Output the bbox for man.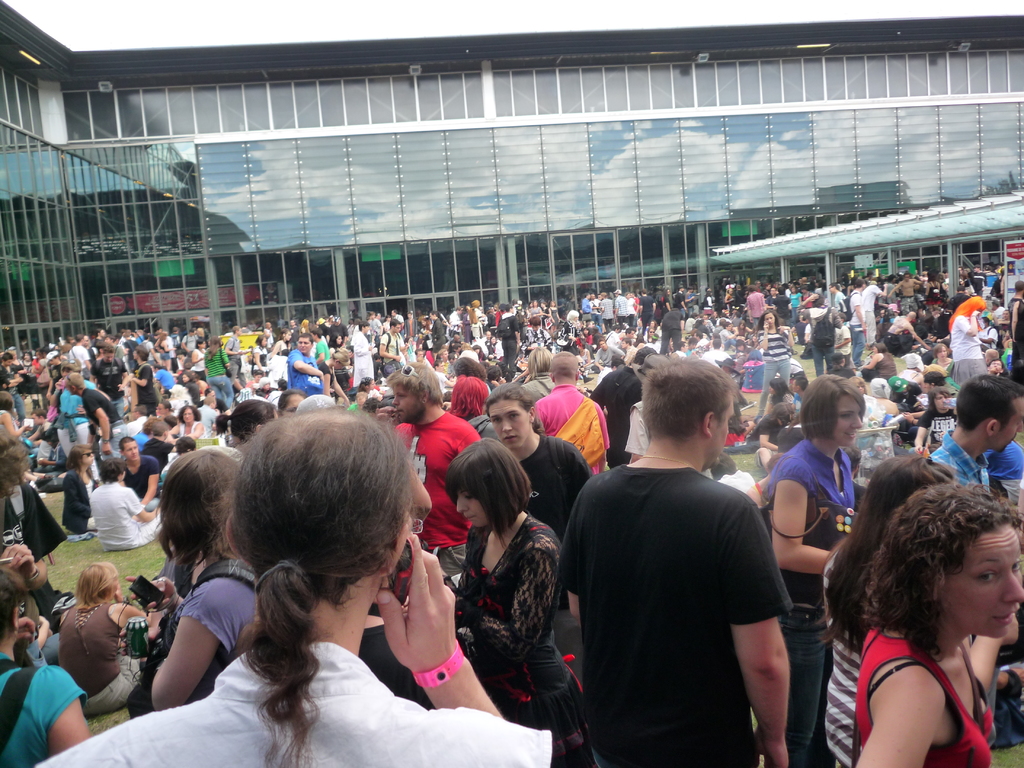
{"left": 380, "top": 320, "right": 400, "bottom": 362}.
